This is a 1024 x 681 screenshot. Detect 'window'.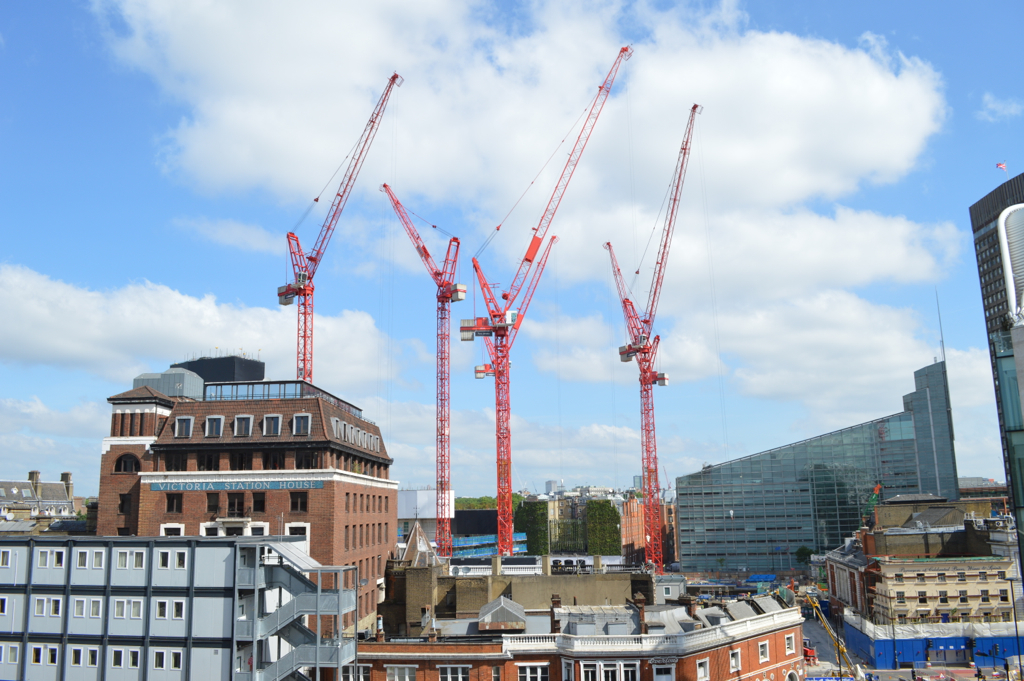
rect(292, 414, 308, 439).
